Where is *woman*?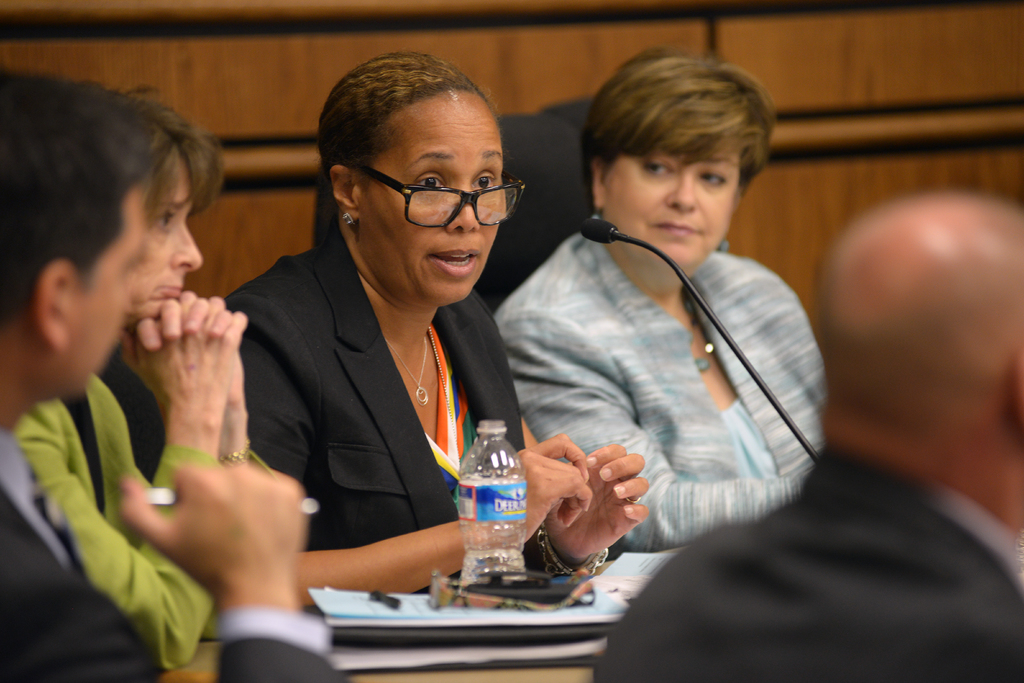
detection(1, 86, 255, 667).
